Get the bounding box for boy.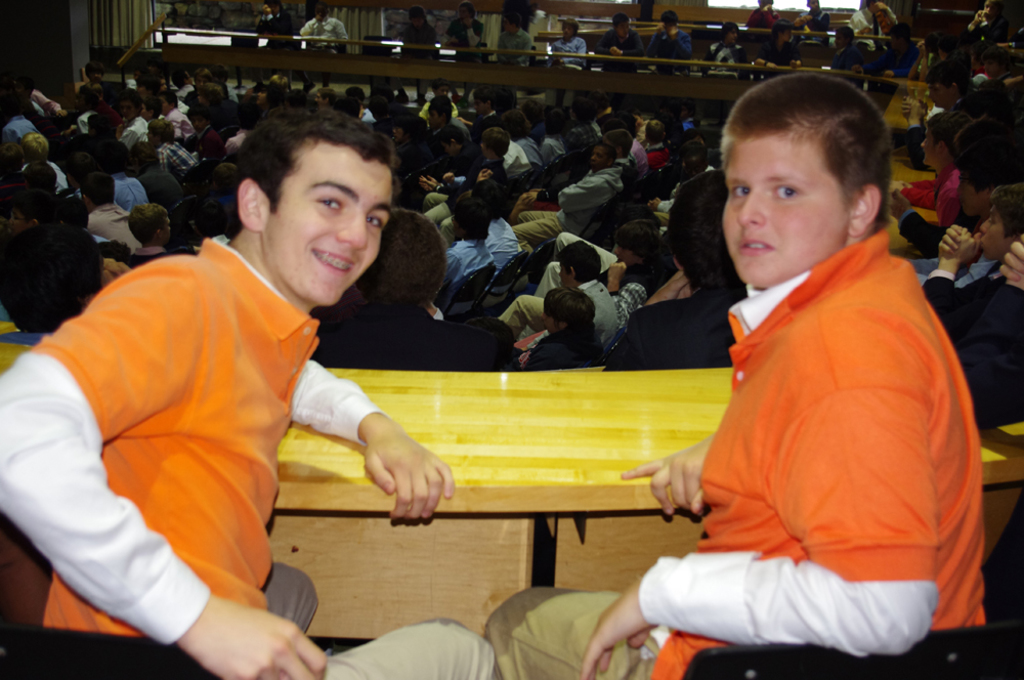
bbox(0, 114, 483, 679).
